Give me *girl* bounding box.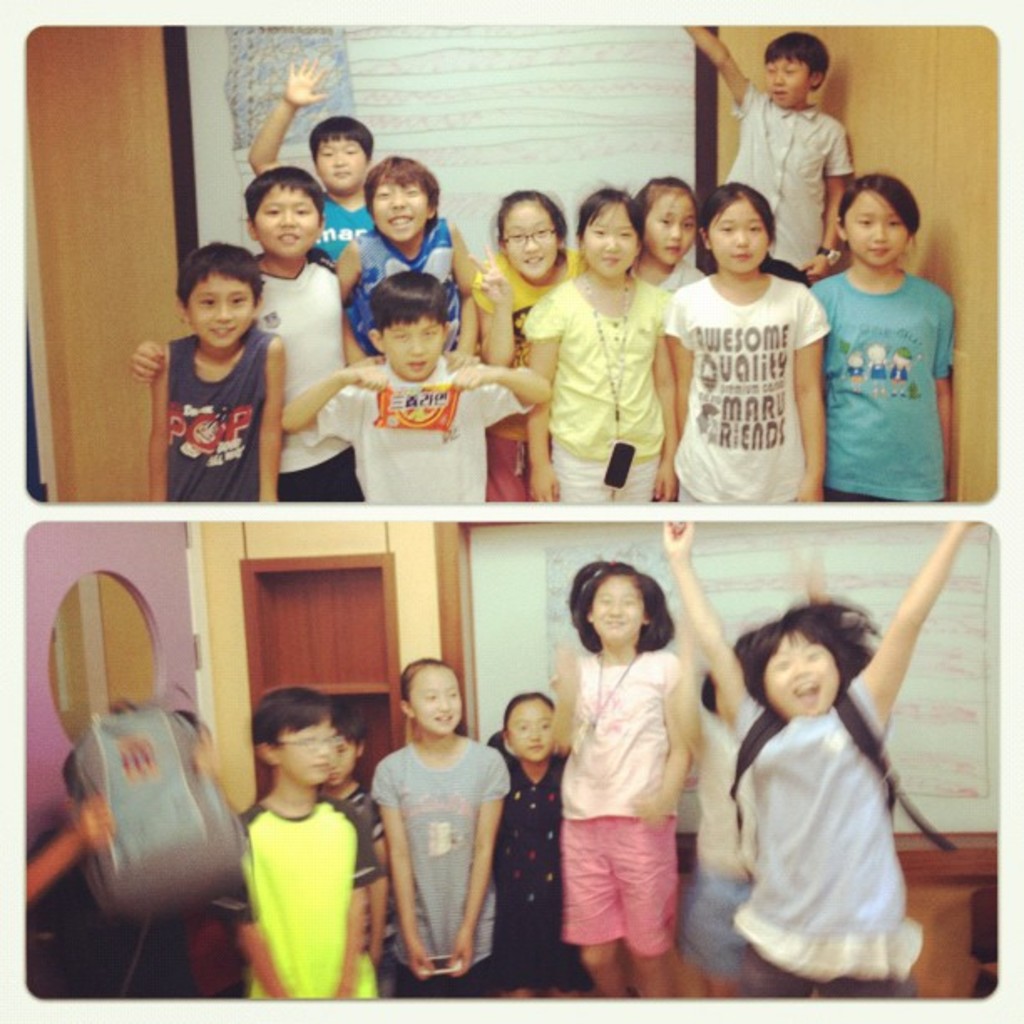
box=[549, 556, 689, 997].
